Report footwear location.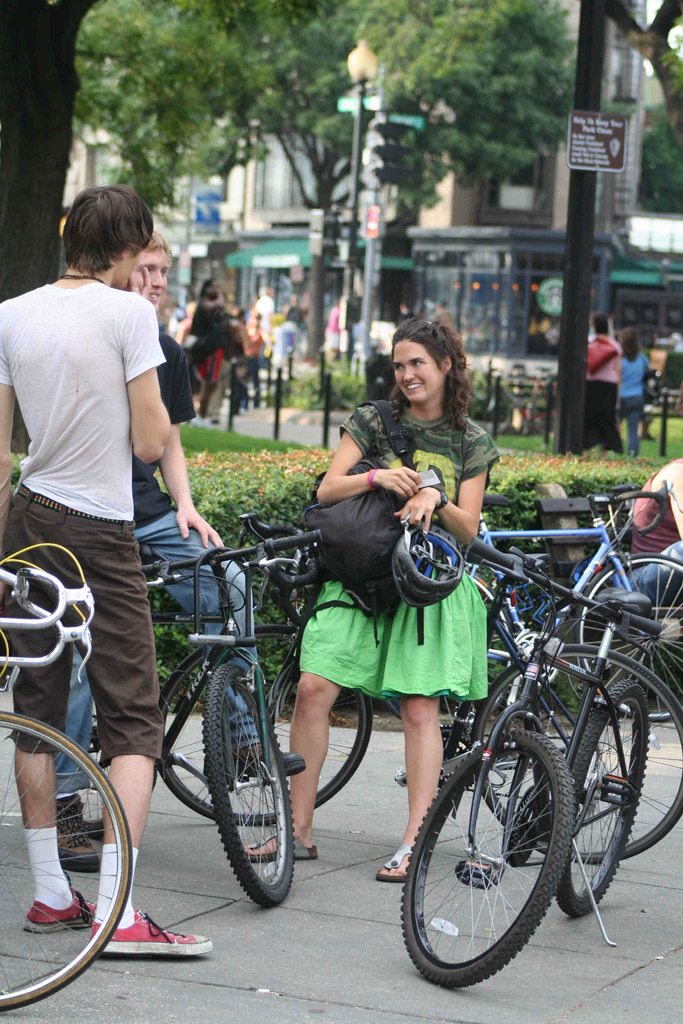
Report: [21, 886, 98, 931].
